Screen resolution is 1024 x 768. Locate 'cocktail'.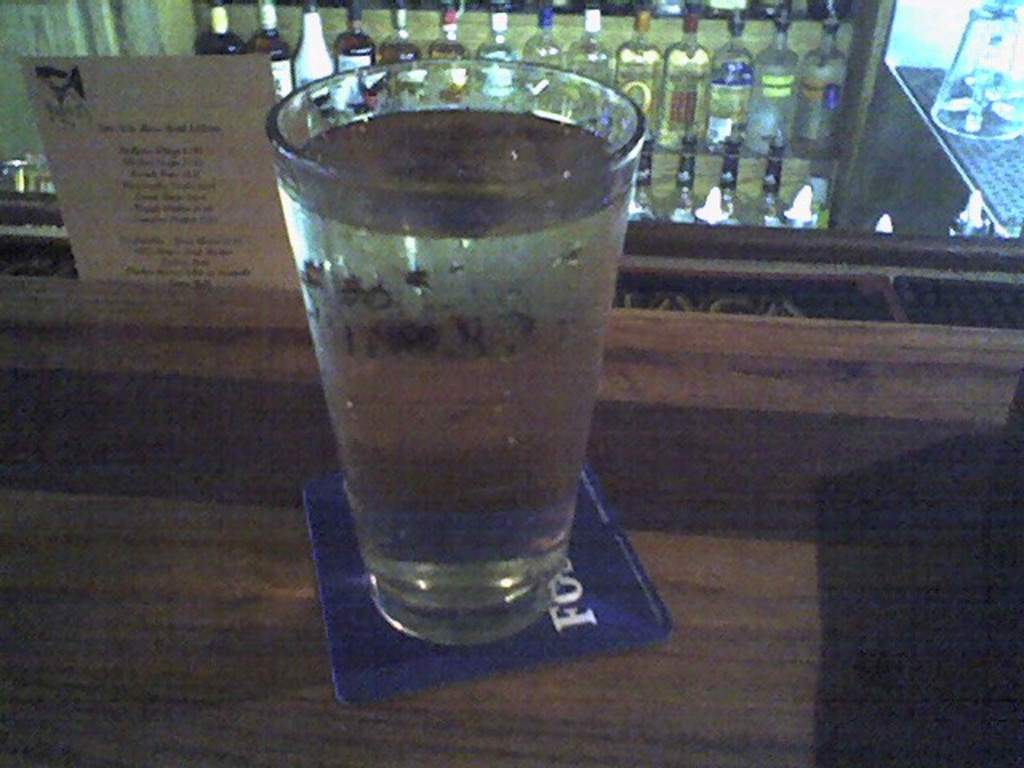
(261, 50, 648, 651).
